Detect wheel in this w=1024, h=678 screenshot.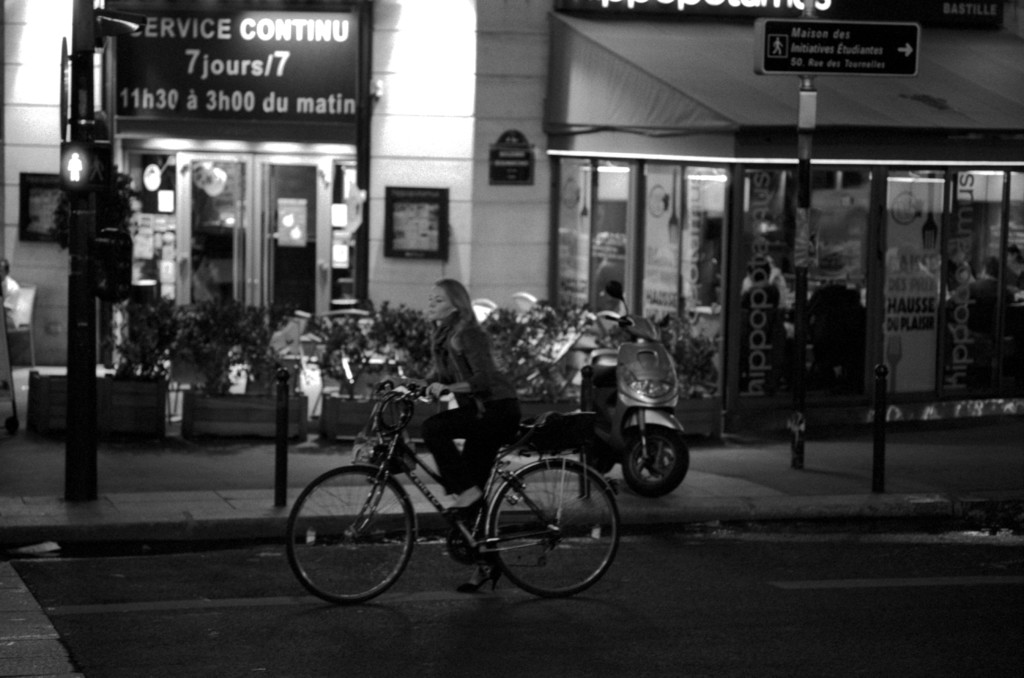
Detection: 285:465:419:608.
